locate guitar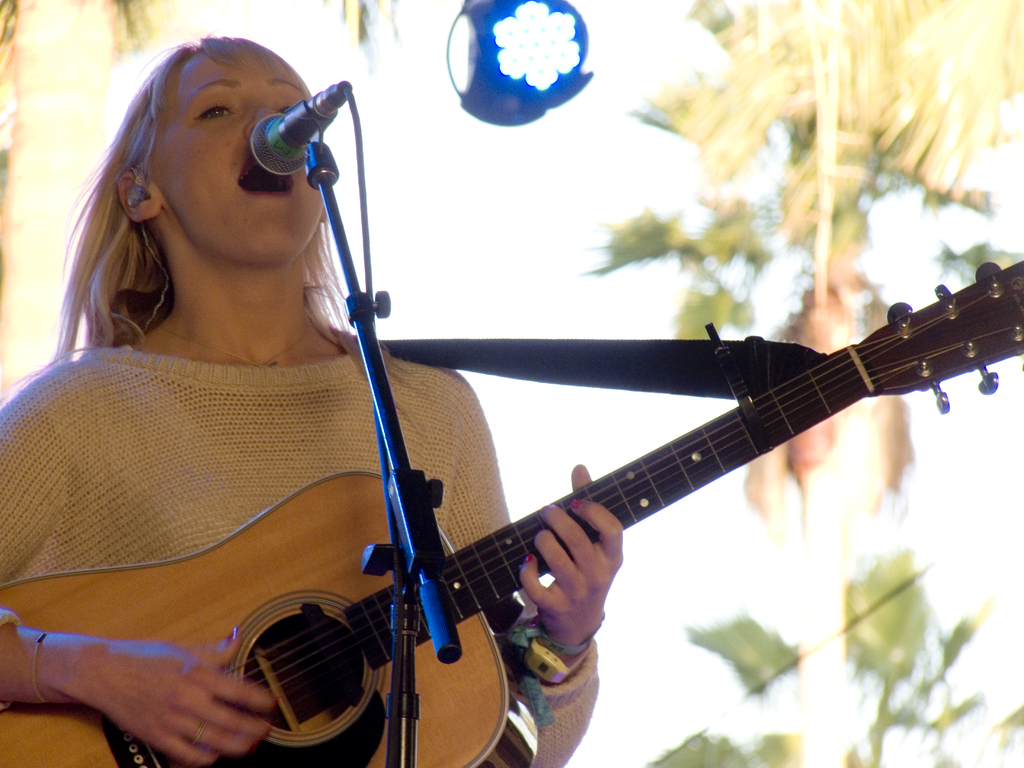
rect(93, 210, 1023, 742)
